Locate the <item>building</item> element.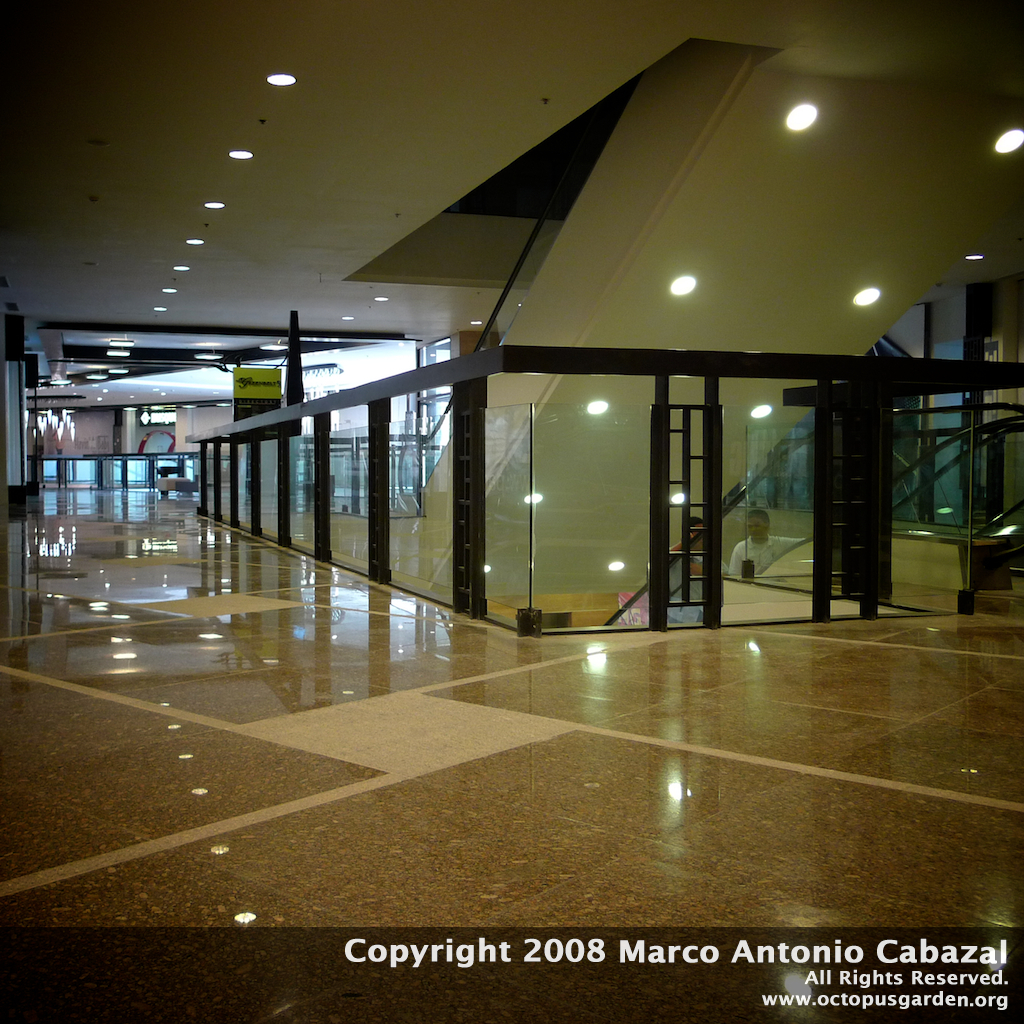
Element bbox: 0,0,1023,1023.
